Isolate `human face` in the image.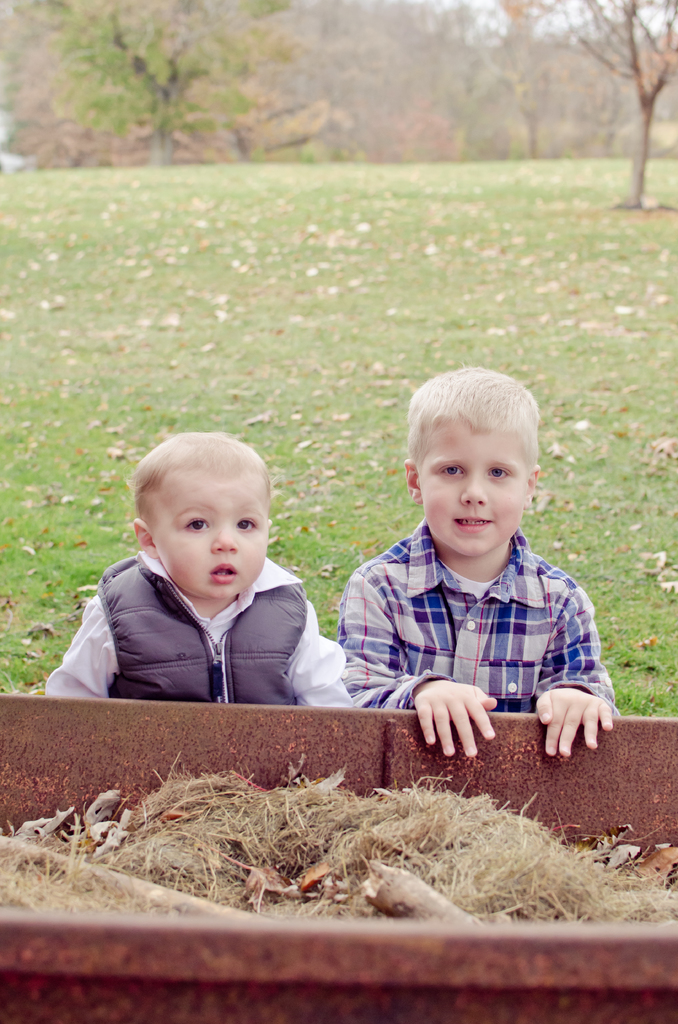
Isolated region: region(424, 413, 529, 559).
